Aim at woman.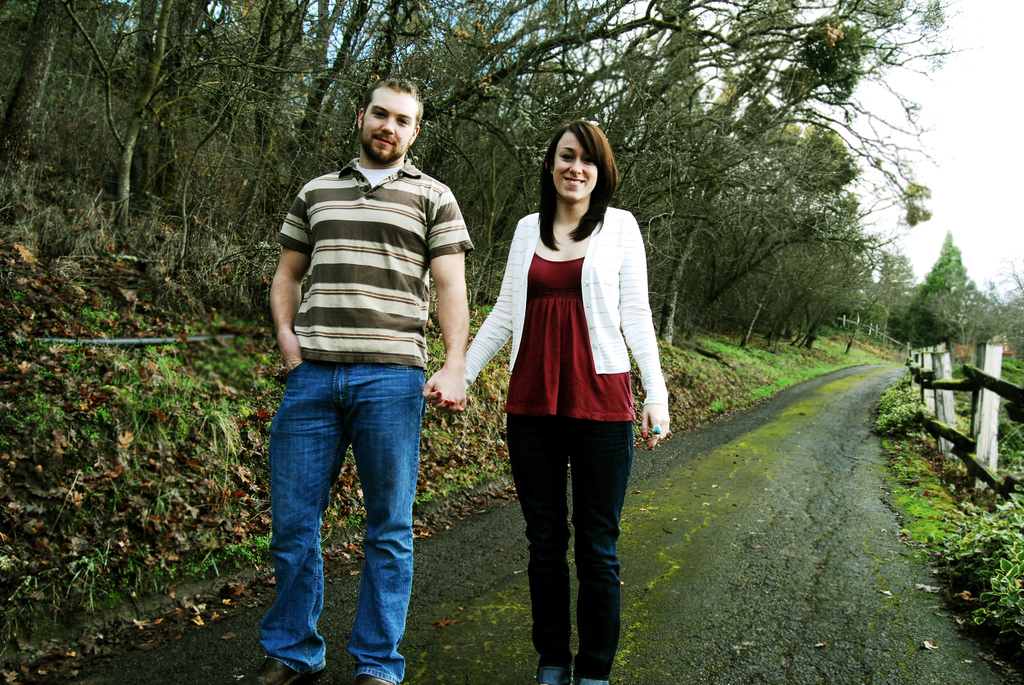
Aimed at select_region(472, 131, 667, 676).
